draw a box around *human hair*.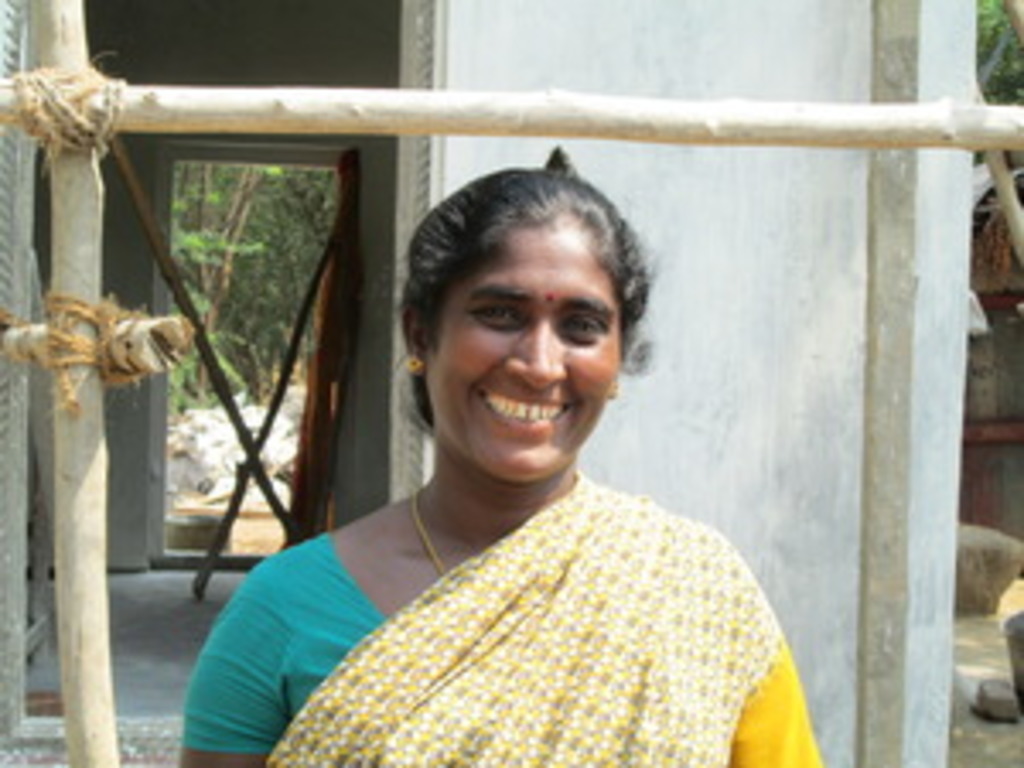
locate(369, 157, 655, 481).
